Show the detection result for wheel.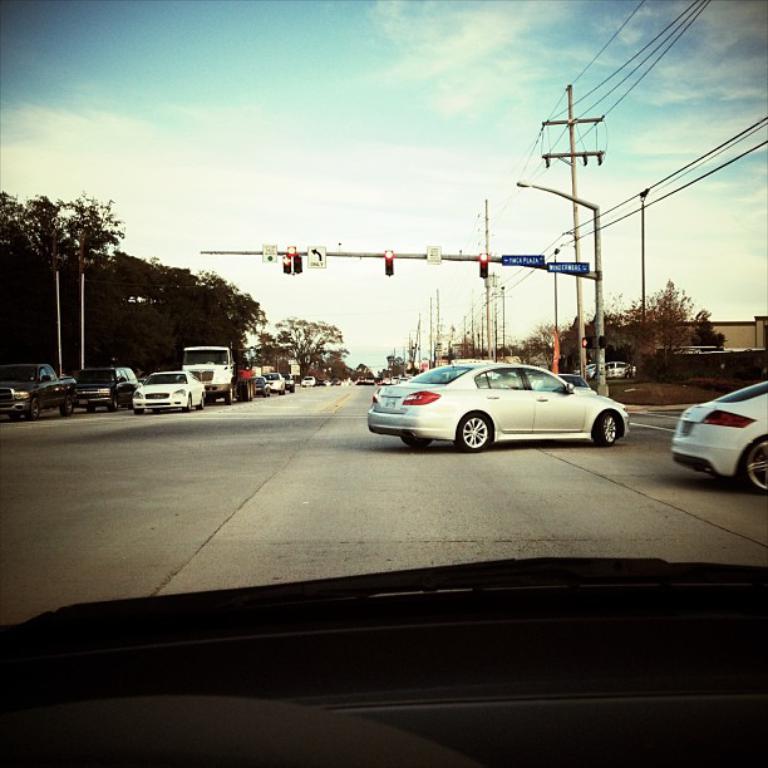
bbox=[197, 397, 205, 412].
